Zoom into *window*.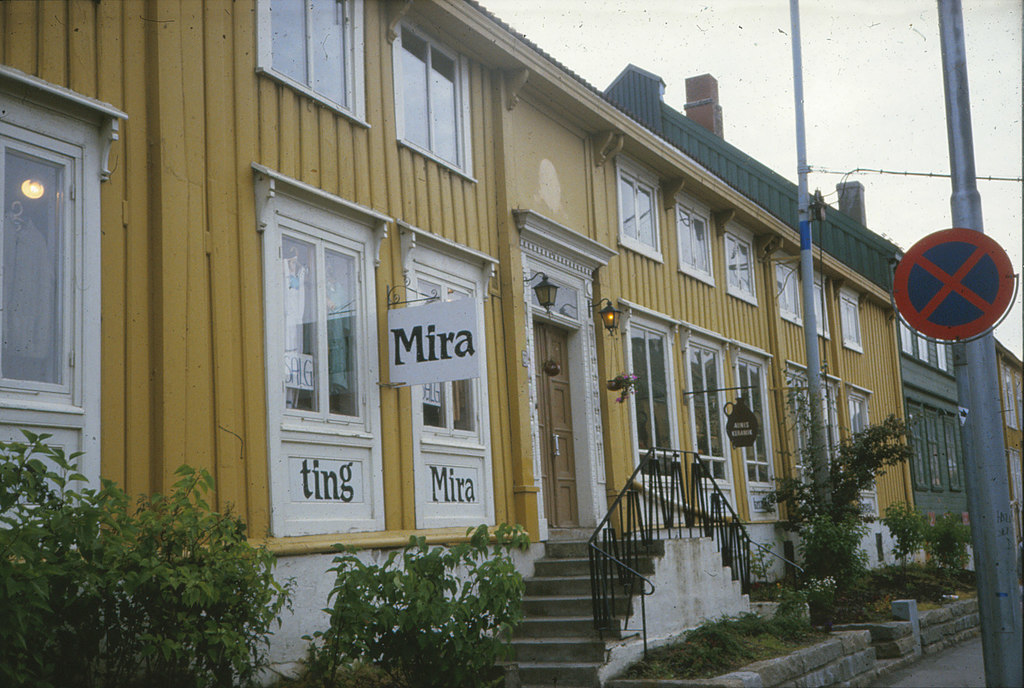
Zoom target: x1=389, y1=5, x2=473, y2=179.
